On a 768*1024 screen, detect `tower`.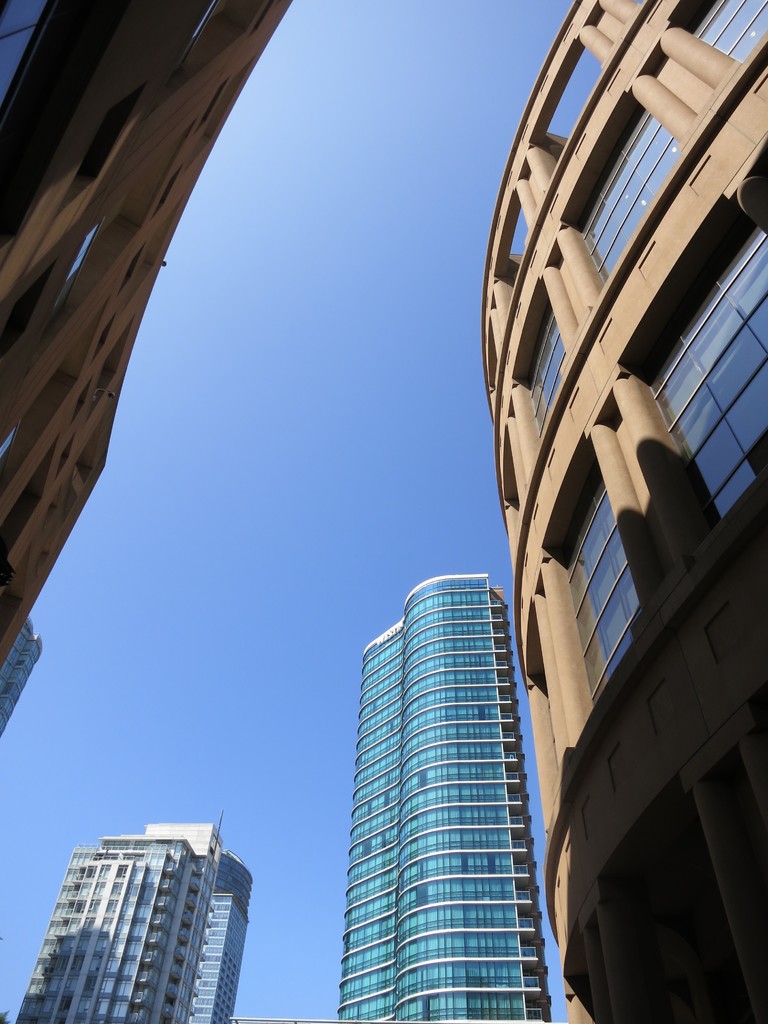
[x1=19, y1=817, x2=253, y2=1023].
